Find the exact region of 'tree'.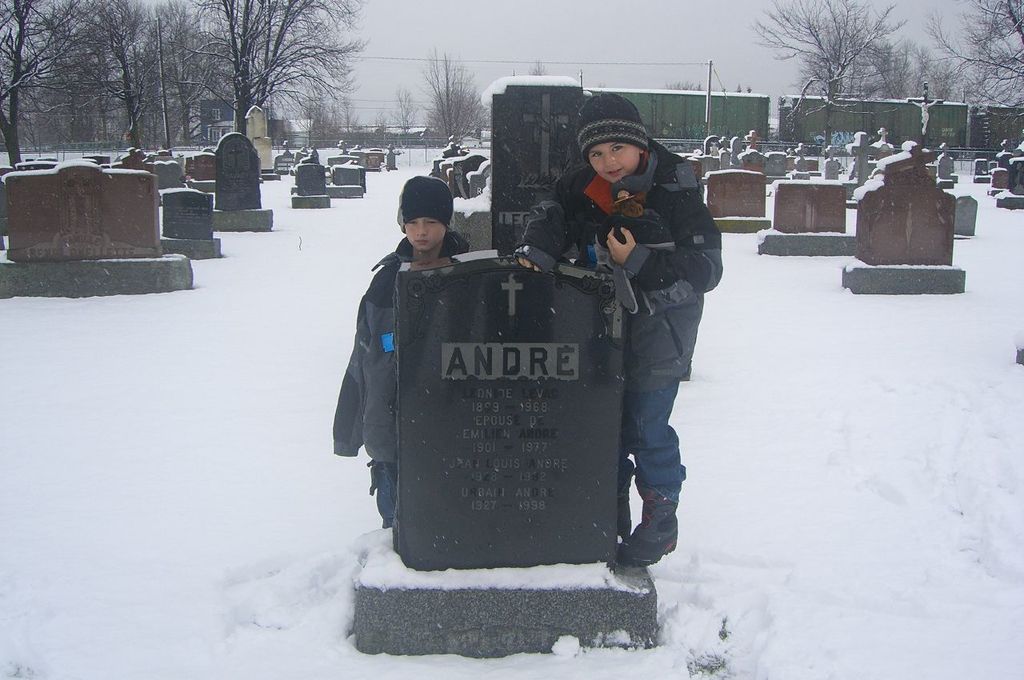
Exact region: [0, 0, 103, 167].
